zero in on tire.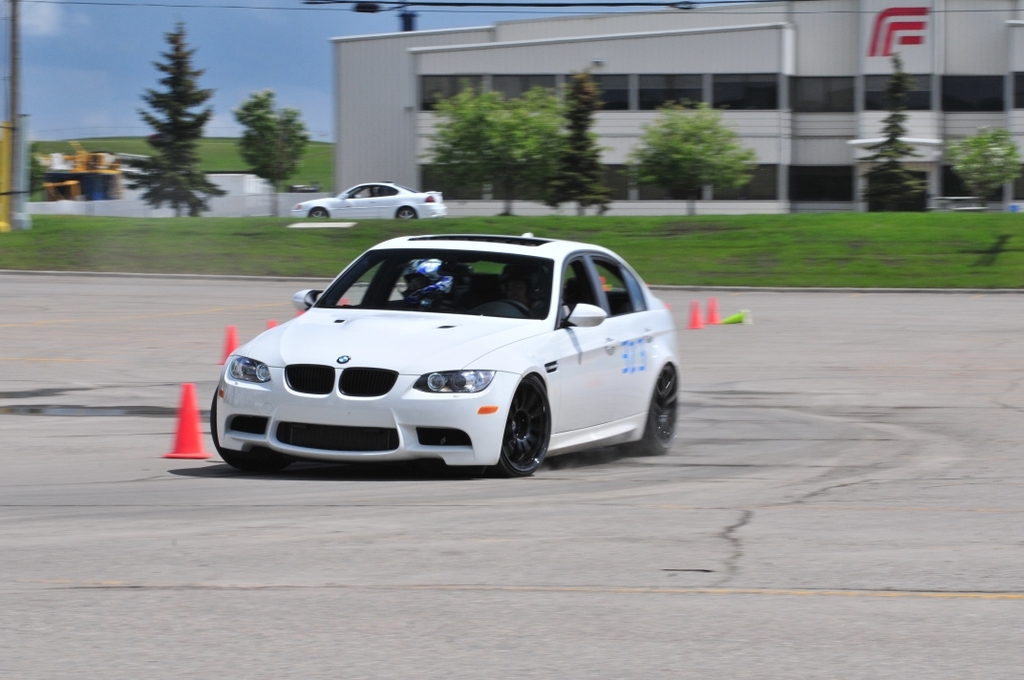
Zeroed in: bbox=[400, 207, 414, 220].
